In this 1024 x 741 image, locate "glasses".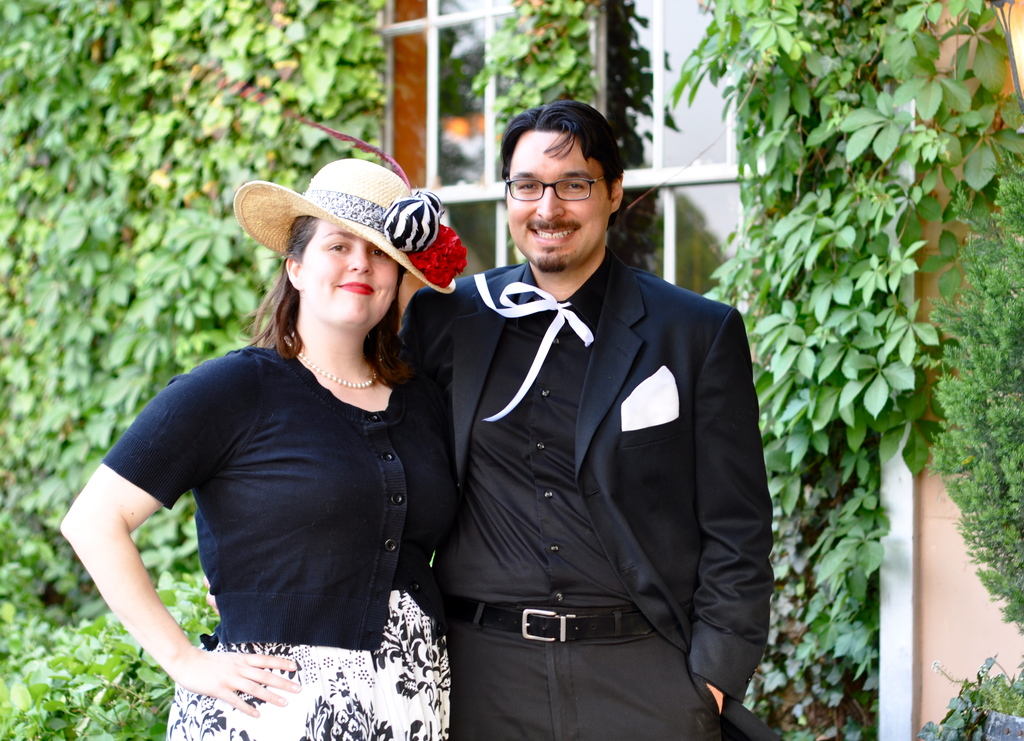
Bounding box: (left=504, top=175, right=604, bottom=201).
